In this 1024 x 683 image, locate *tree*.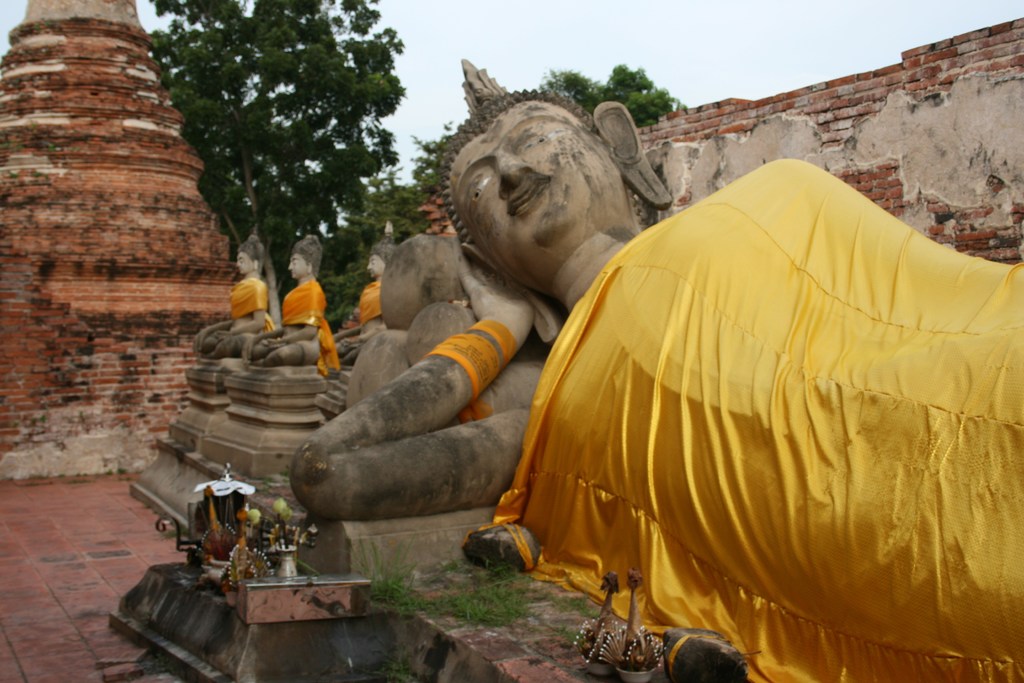
Bounding box: Rect(353, 65, 703, 263).
